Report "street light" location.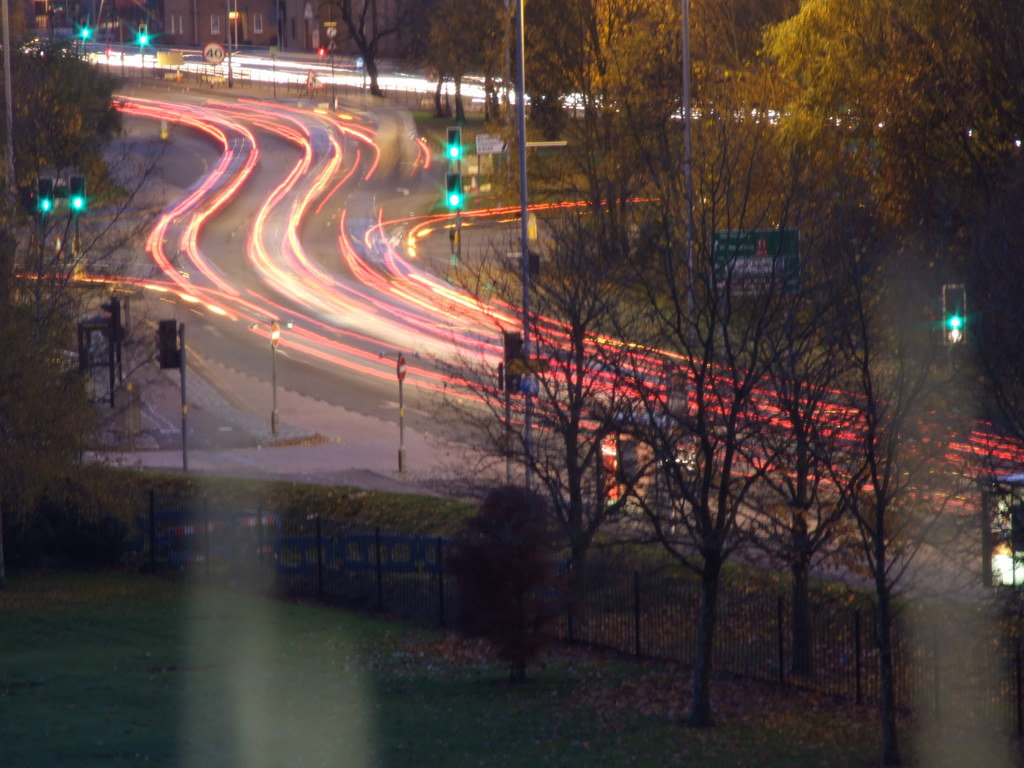
Report: x1=249 y1=315 x2=294 y2=437.
